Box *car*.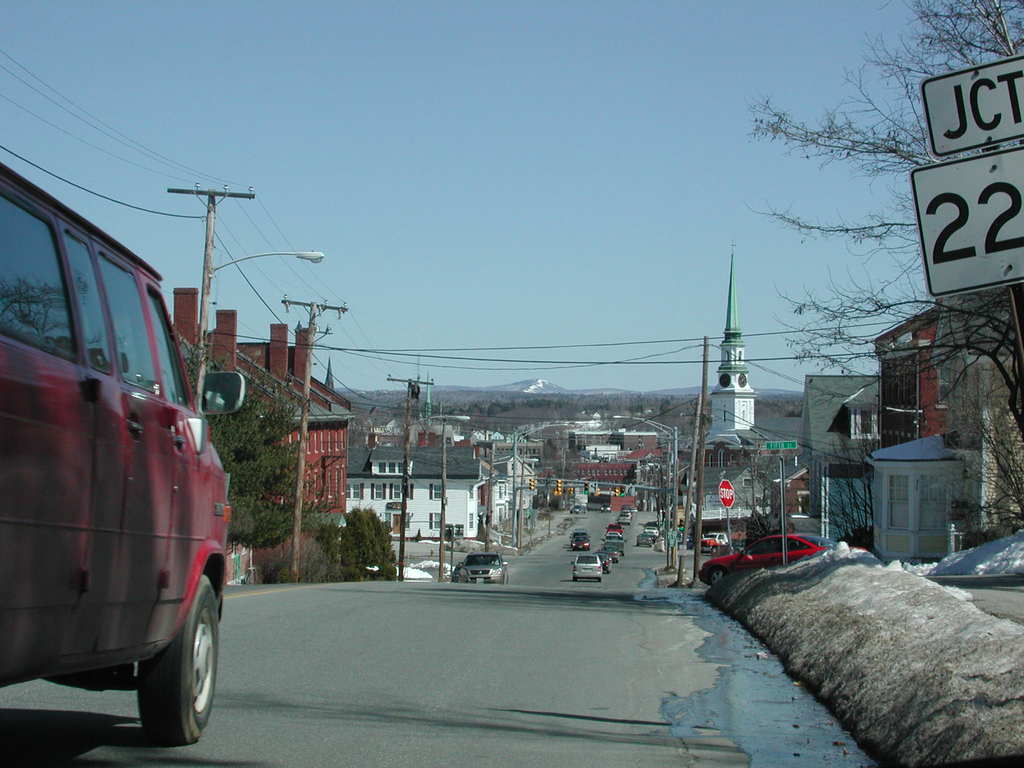
pyautogui.locateOnScreen(454, 549, 510, 586).
